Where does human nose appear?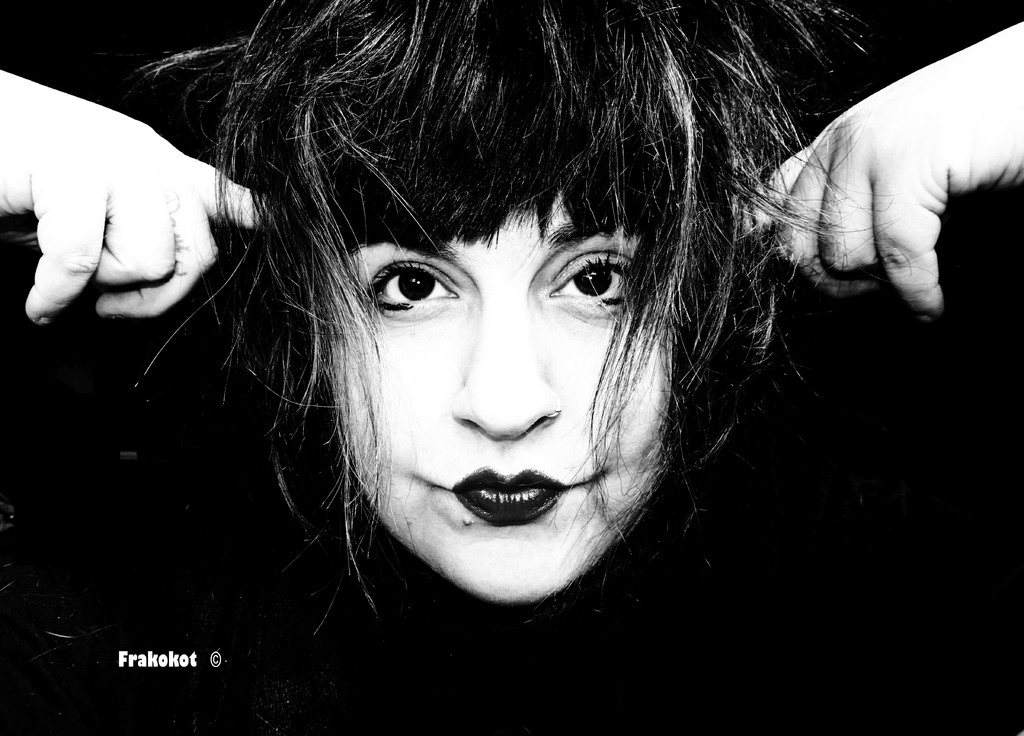
Appears at BBox(447, 289, 570, 446).
